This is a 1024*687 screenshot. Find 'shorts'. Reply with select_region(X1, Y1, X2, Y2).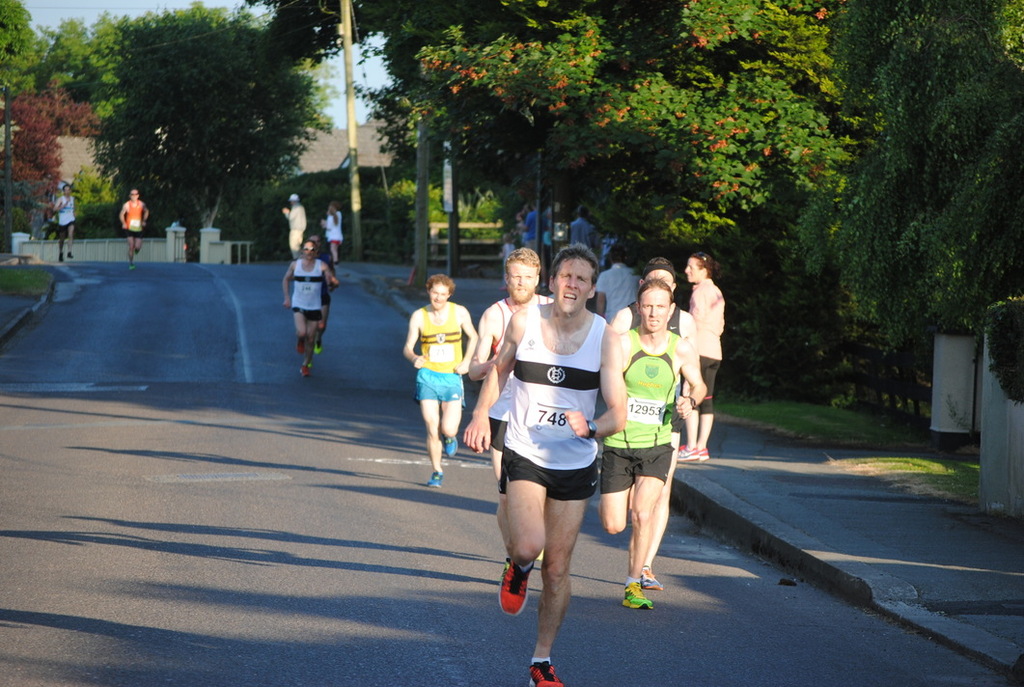
select_region(671, 411, 684, 444).
